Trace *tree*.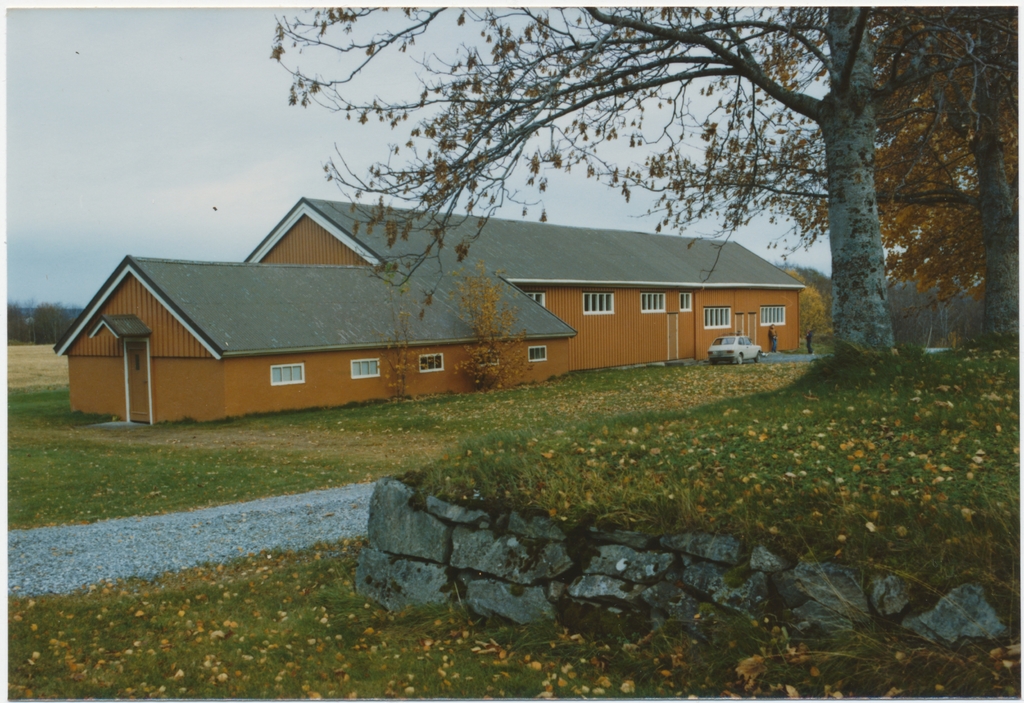
Traced to rect(267, 0, 1023, 362).
